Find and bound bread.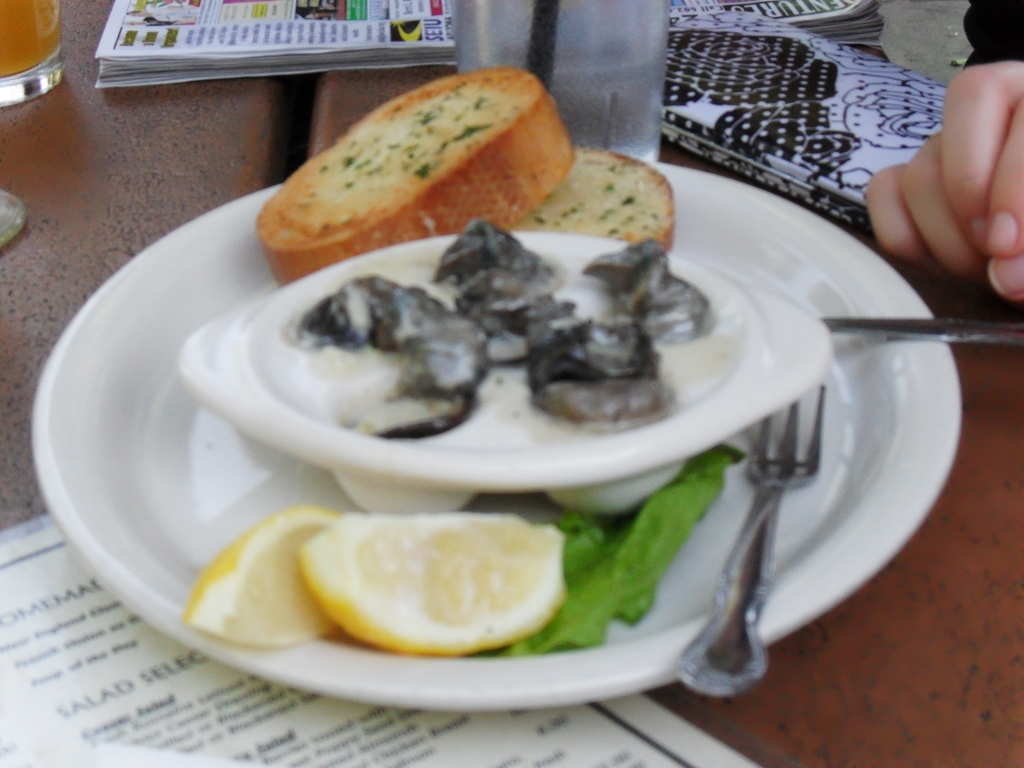
Bound: (left=512, top=146, right=671, bottom=250).
